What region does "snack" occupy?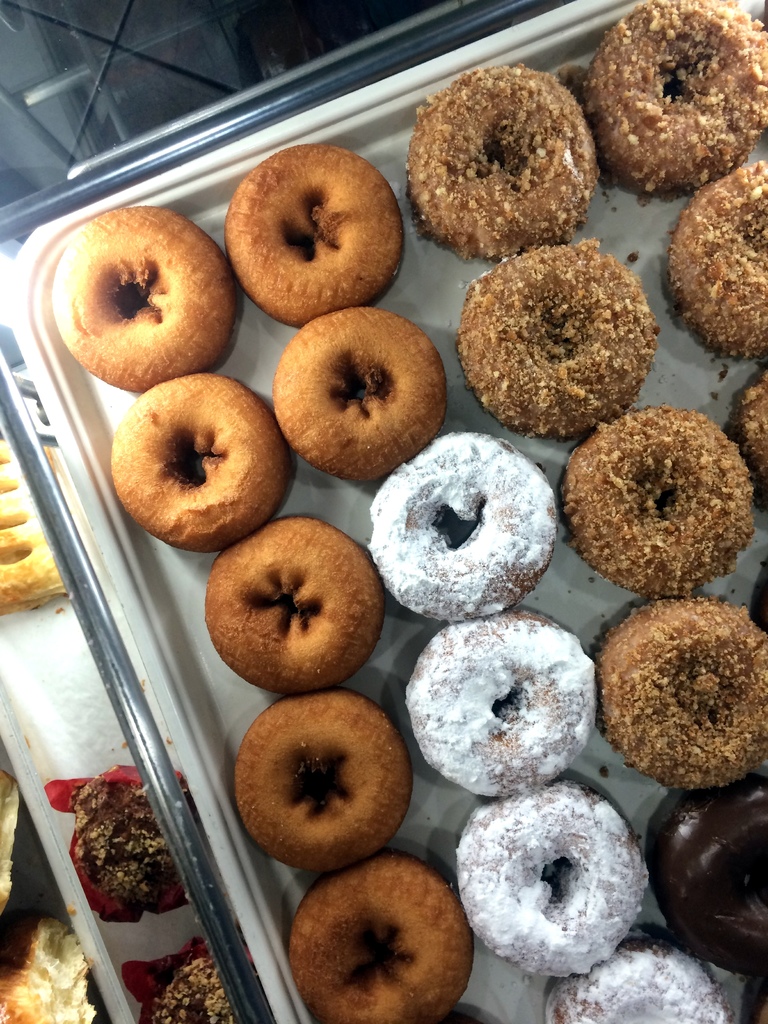
left=411, top=610, right=609, bottom=801.
